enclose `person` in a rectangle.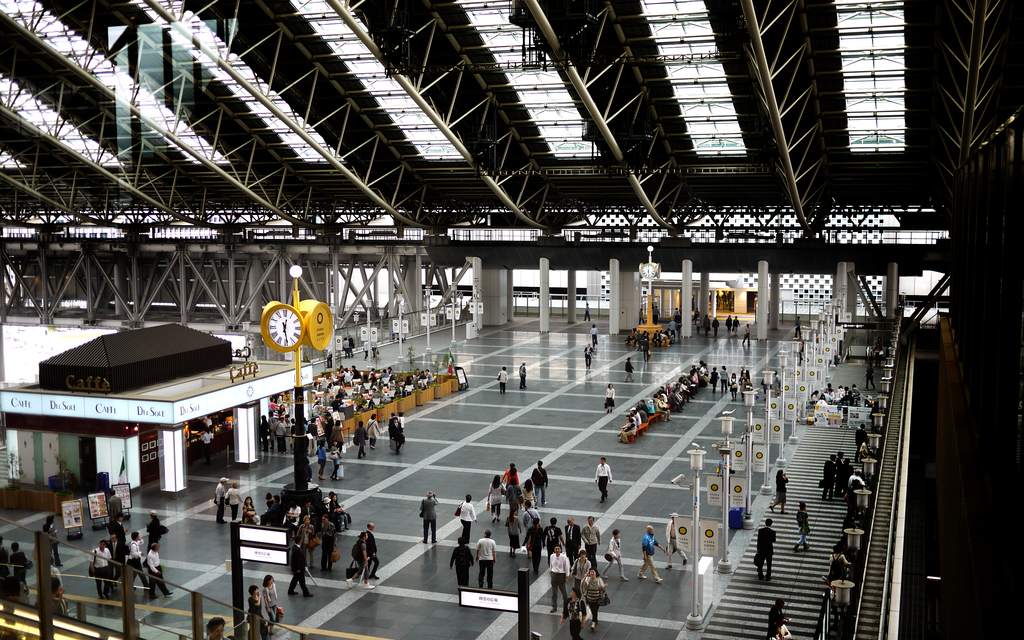
260 574 280 634.
